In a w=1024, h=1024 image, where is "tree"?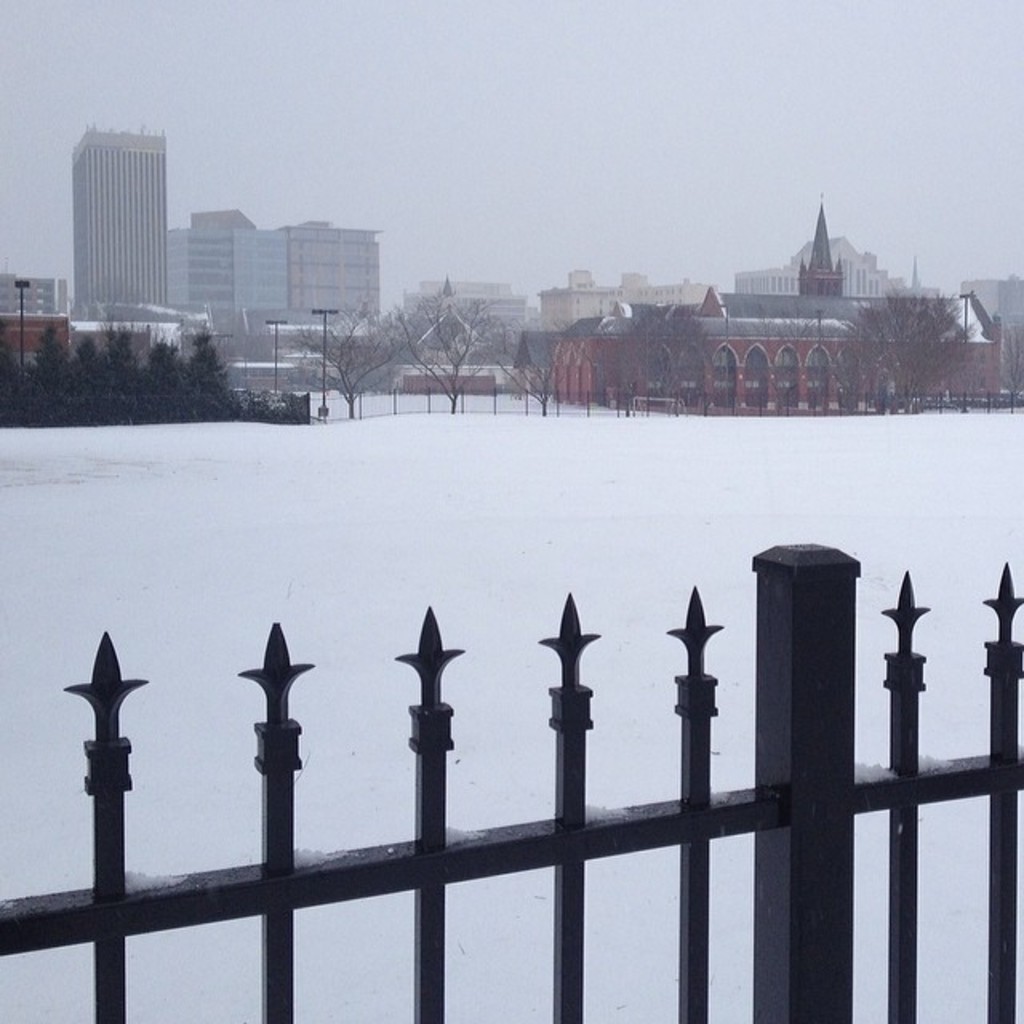
box=[101, 338, 131, 442].
